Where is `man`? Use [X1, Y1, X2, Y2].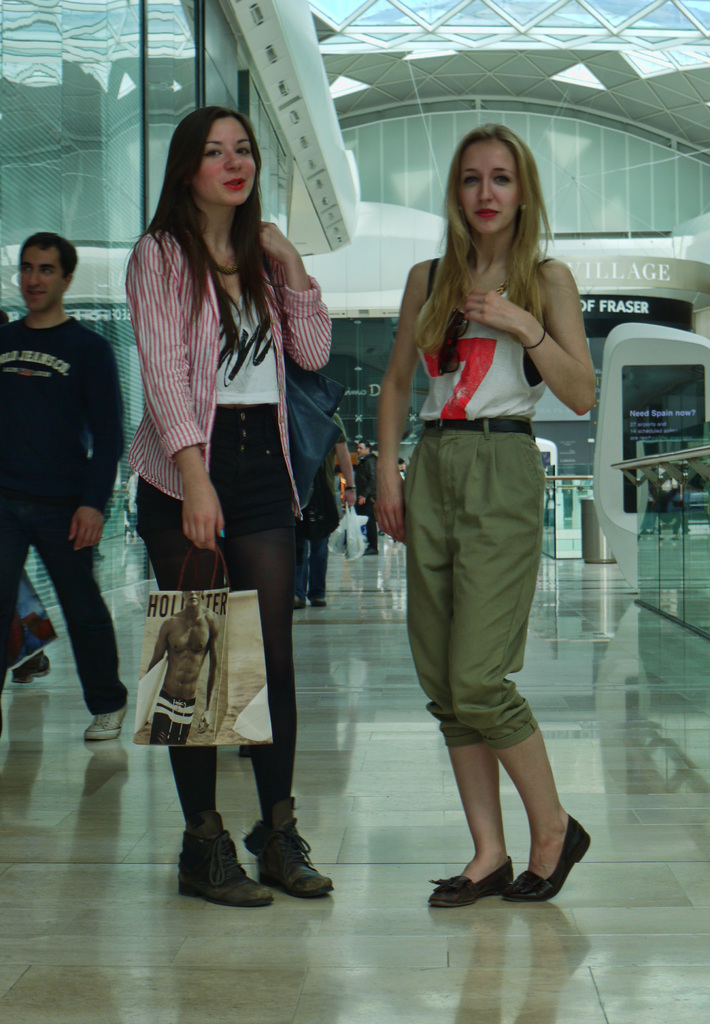
[9, 211, 151, 753].
